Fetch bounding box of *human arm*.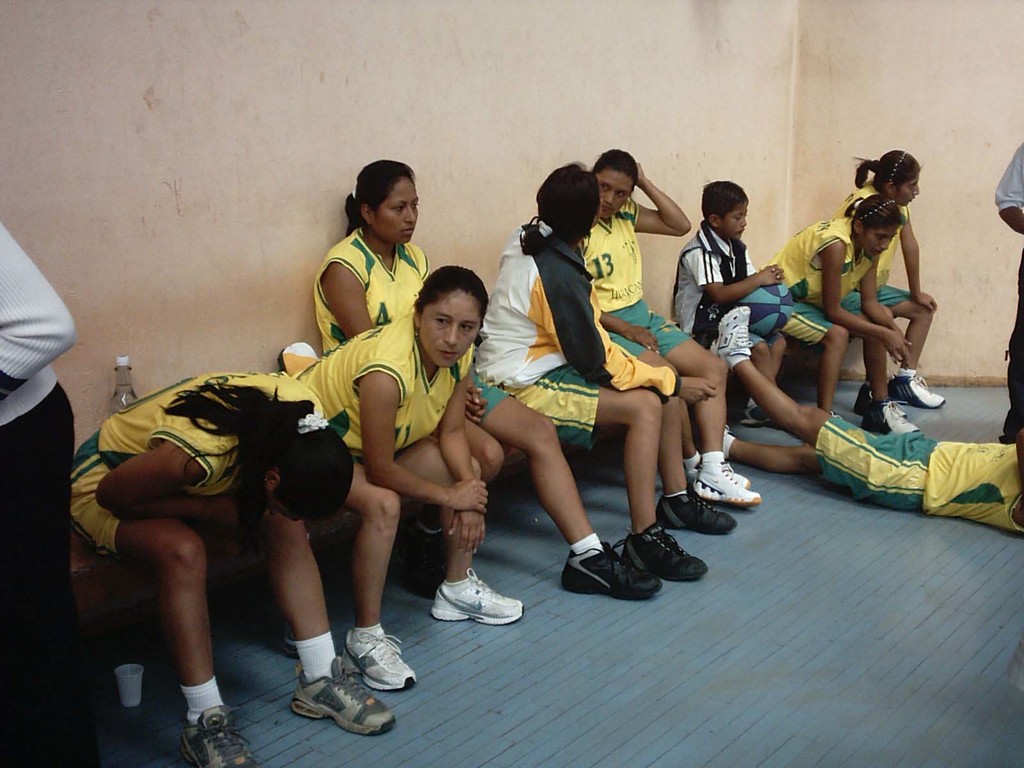
Bbox: {"x1": 93, "y1": 440, "x2": 244, "y2": 524}.
